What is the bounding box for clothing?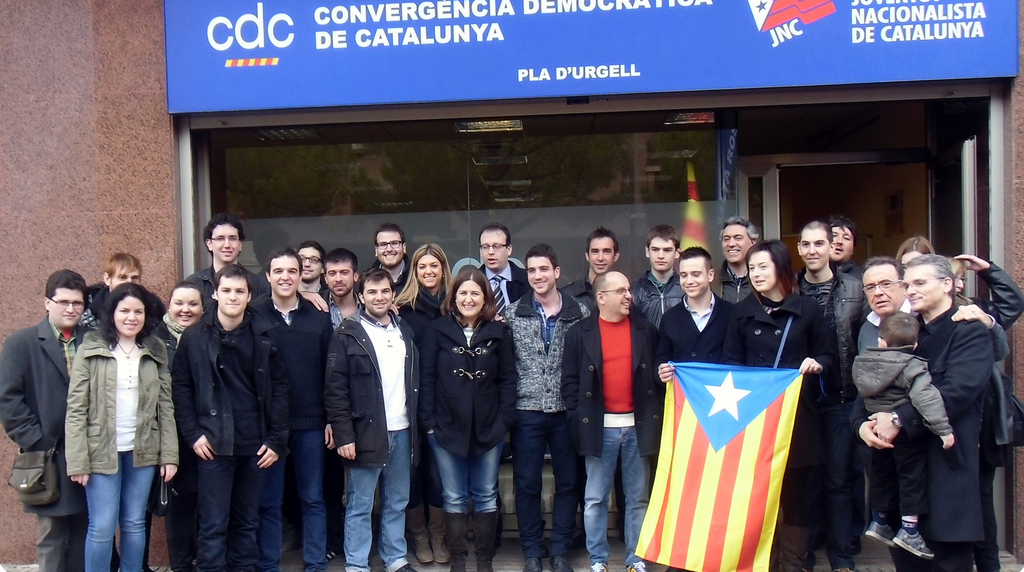
detection(312, 278, 346, 328).
